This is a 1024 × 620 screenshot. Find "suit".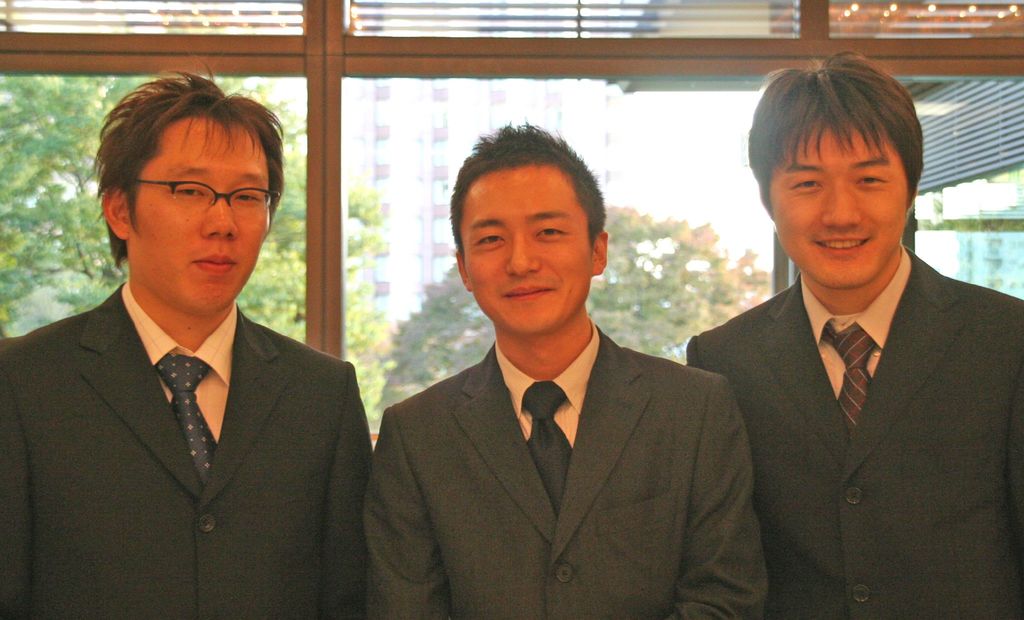
Bounding box: 367:325:766:619.
